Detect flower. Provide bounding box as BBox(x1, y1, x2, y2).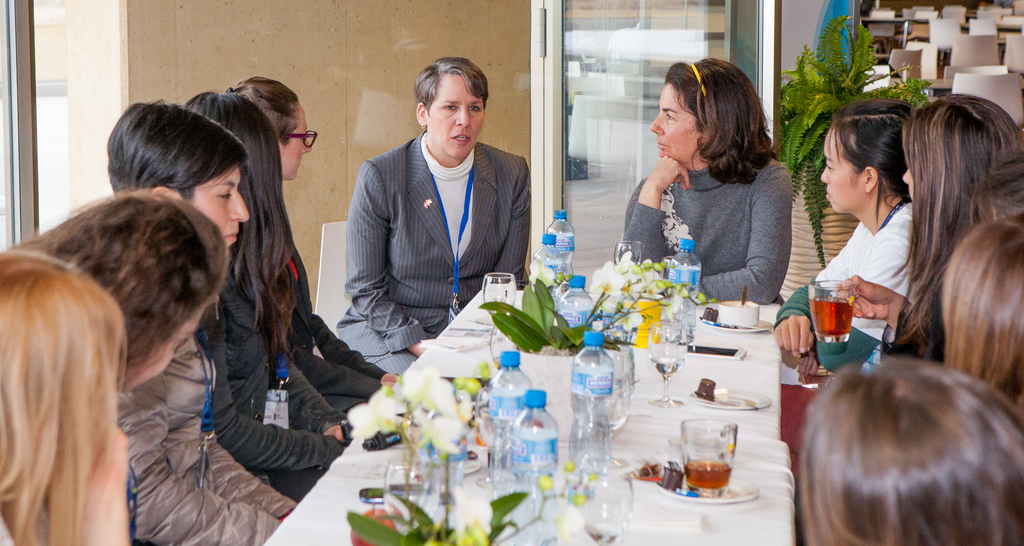
BBox(560, 499, 602, 545).
